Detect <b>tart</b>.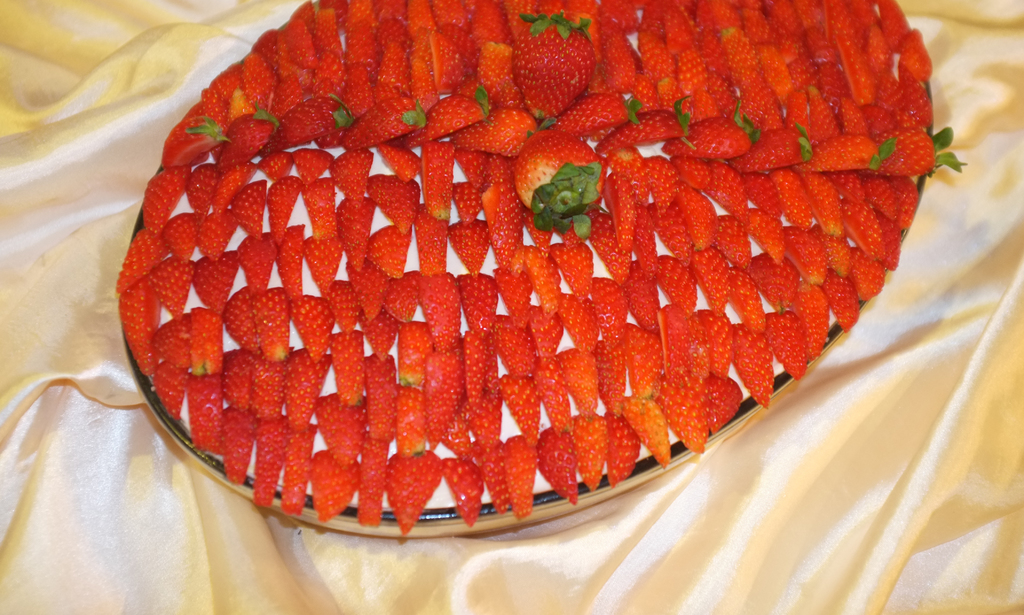
Detected at crop(170, 38, 958, 554).
